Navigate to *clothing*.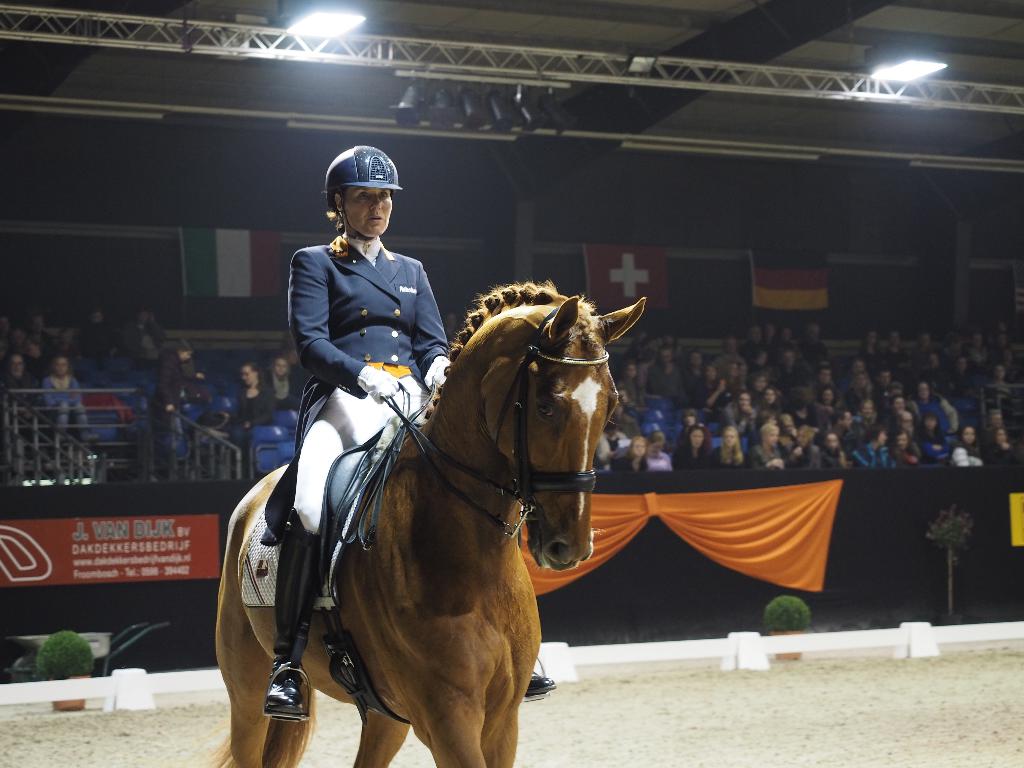
Navigation target: detection(712, 442, 742, 479).
